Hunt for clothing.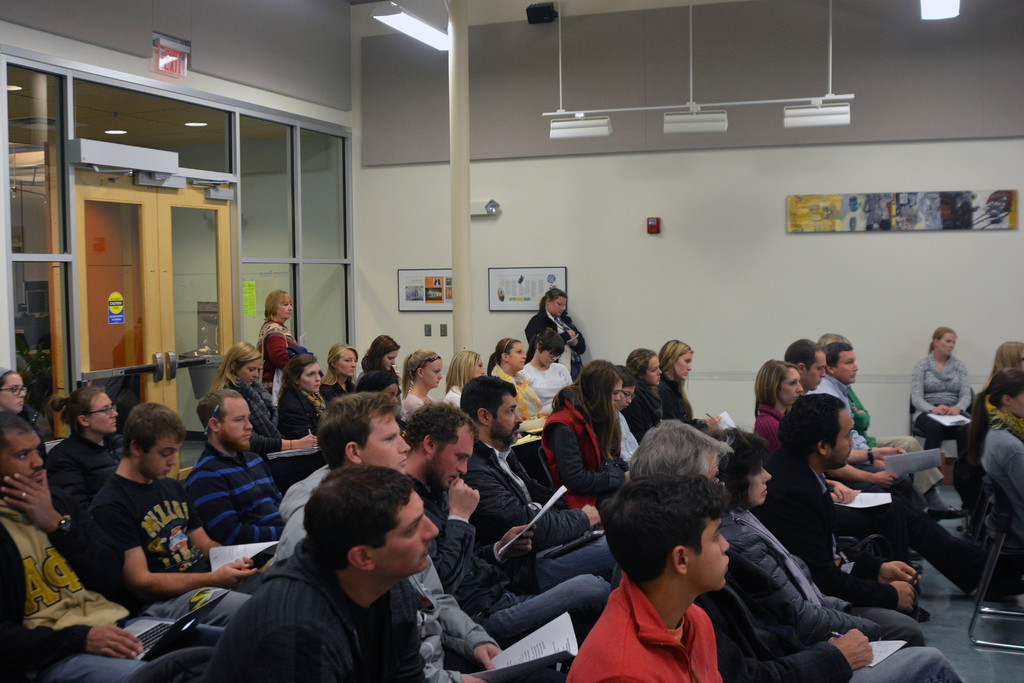
Hunted down at 0/500/152/682.
